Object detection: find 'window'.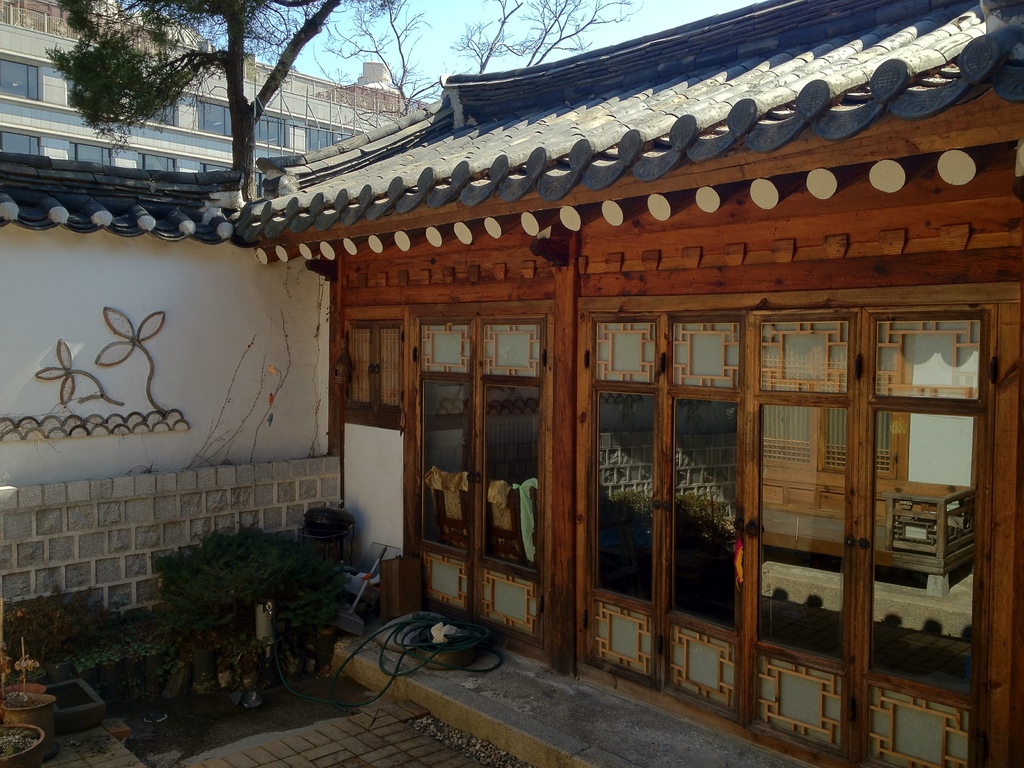
x1=884 y1=309 x2=978 y2=412.
